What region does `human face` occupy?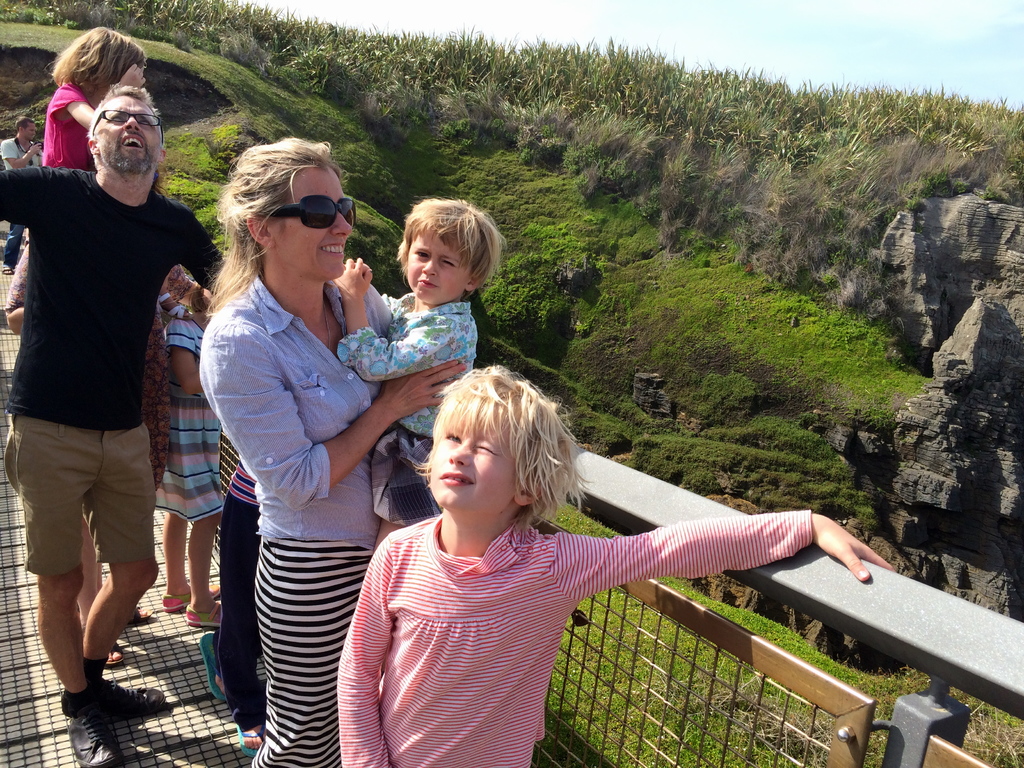
99,94,168,175.
